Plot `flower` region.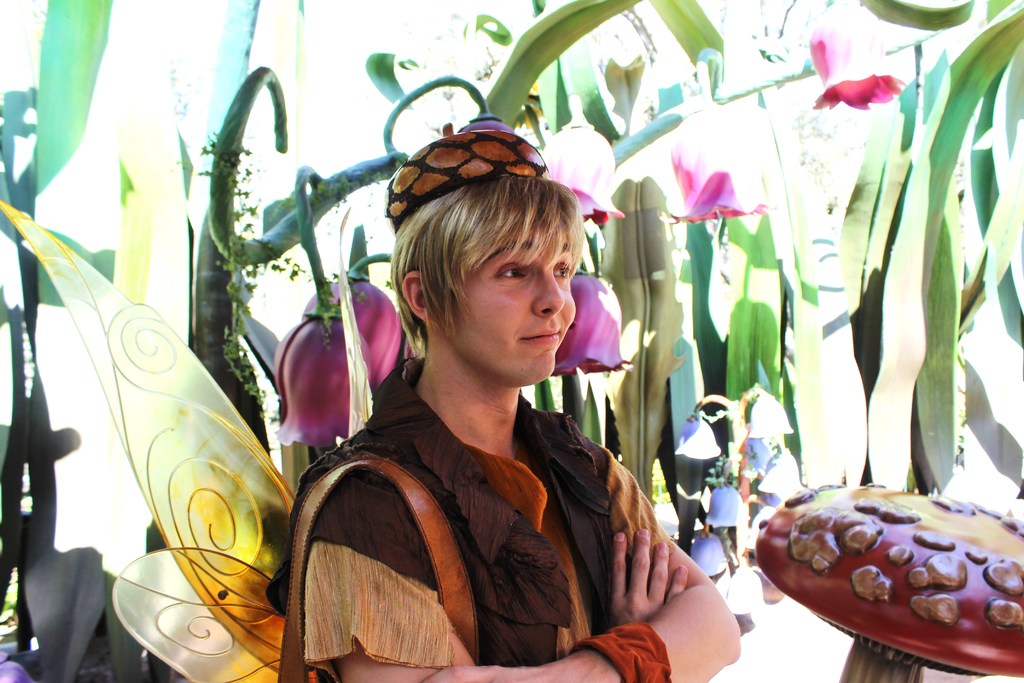
Plotted at select_region(692, 530, 725, 572).
